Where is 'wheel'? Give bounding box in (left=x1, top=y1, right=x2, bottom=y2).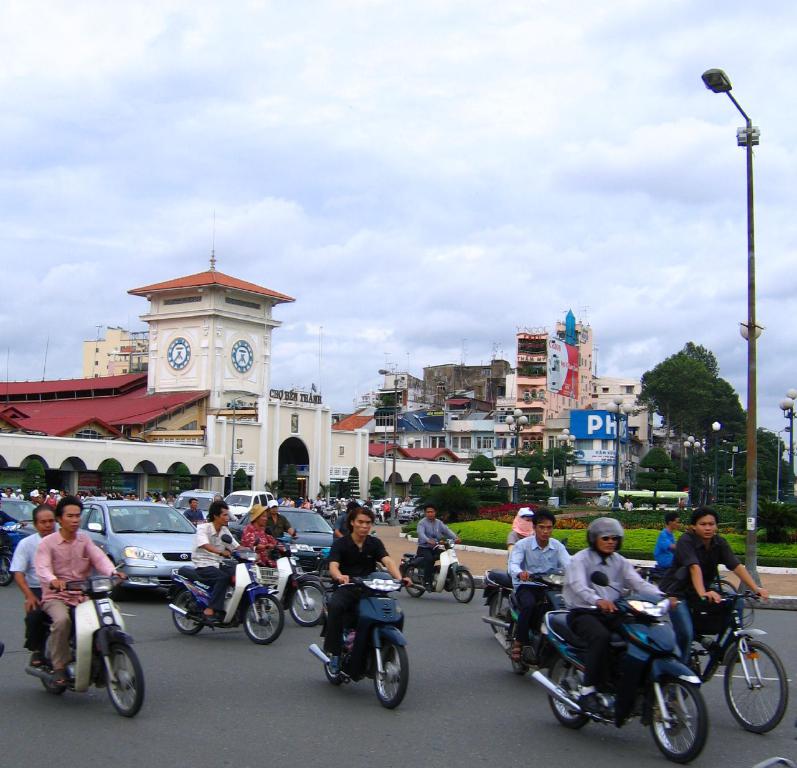
(left=243, top=594, right=285, bottom=647).
